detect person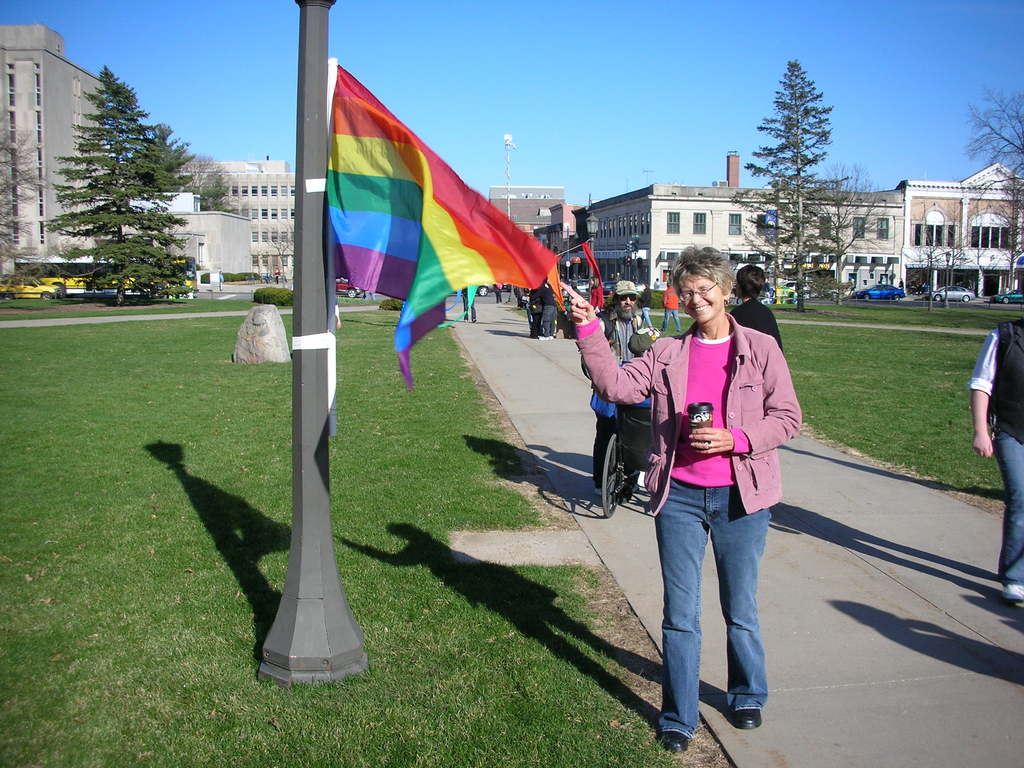
531/278/545/336
